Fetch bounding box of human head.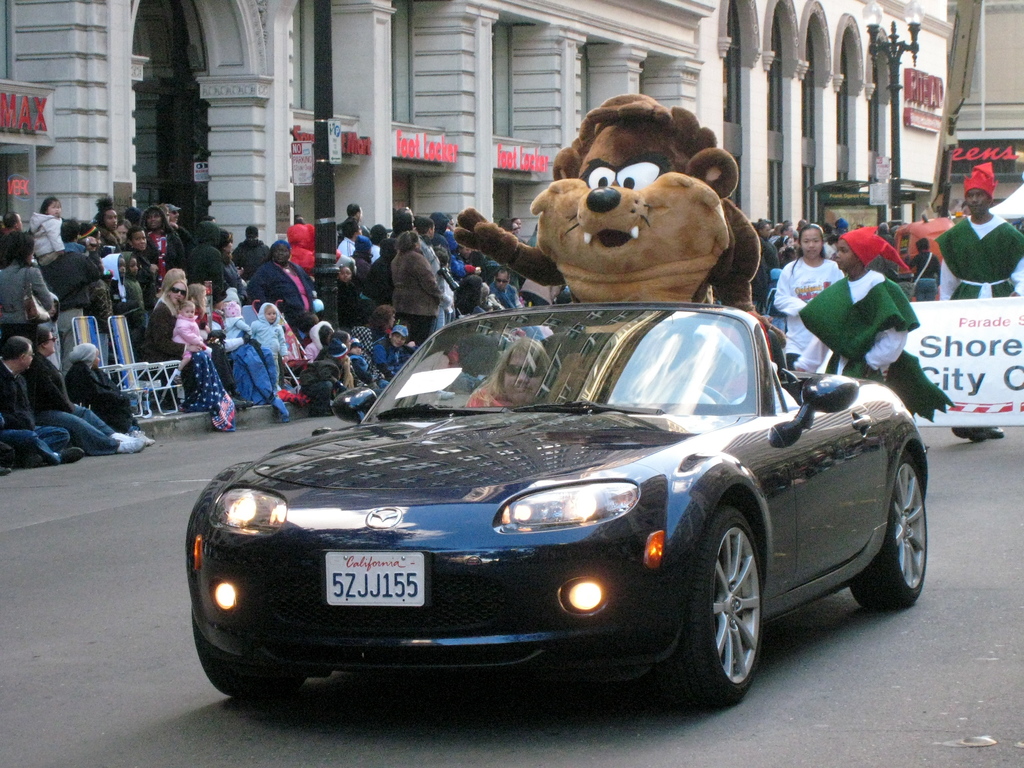
Bbox: region(344, 219, 365, 239).
